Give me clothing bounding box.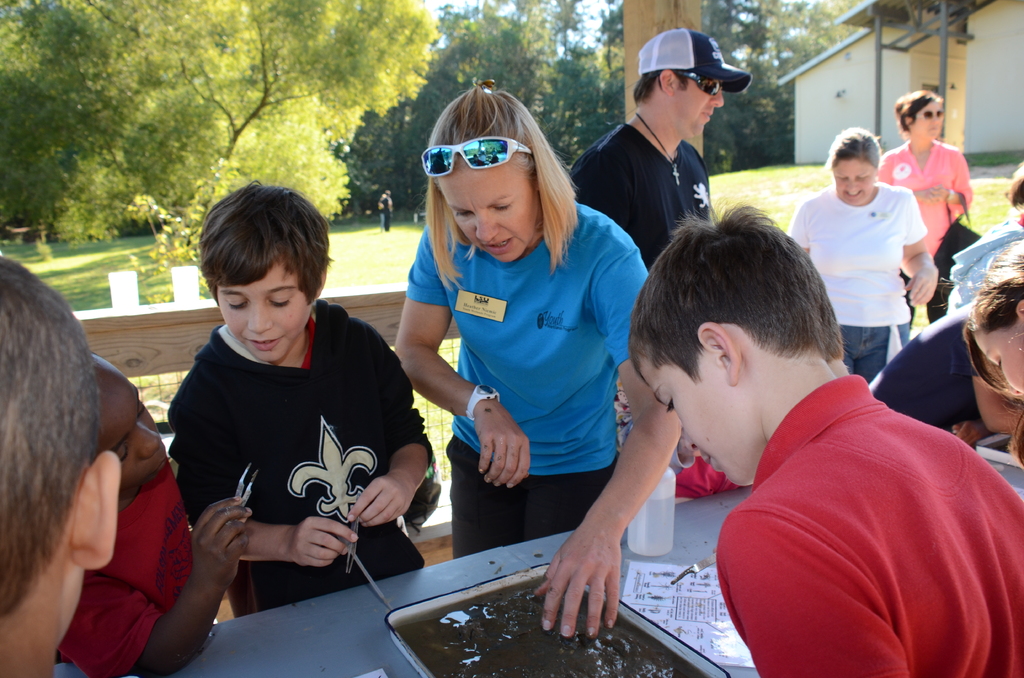
949, 206, 1023, 319.
